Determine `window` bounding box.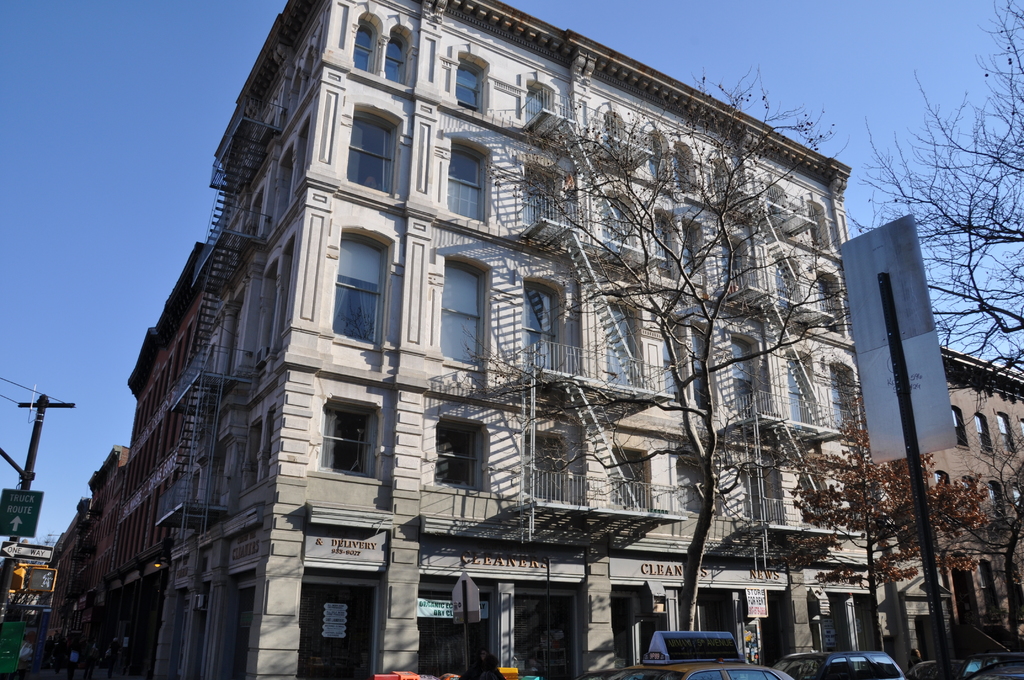
Determined: left=820, top=277, right=841, bottom=334.
